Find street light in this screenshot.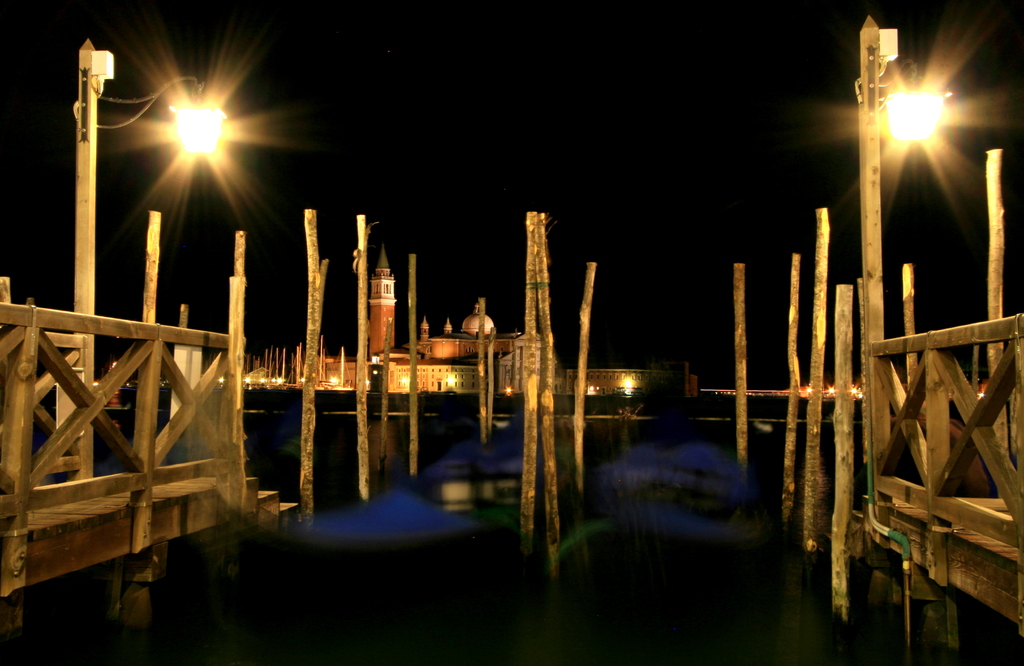
The bounding box for street light is box(58, 44, 239, 485).
